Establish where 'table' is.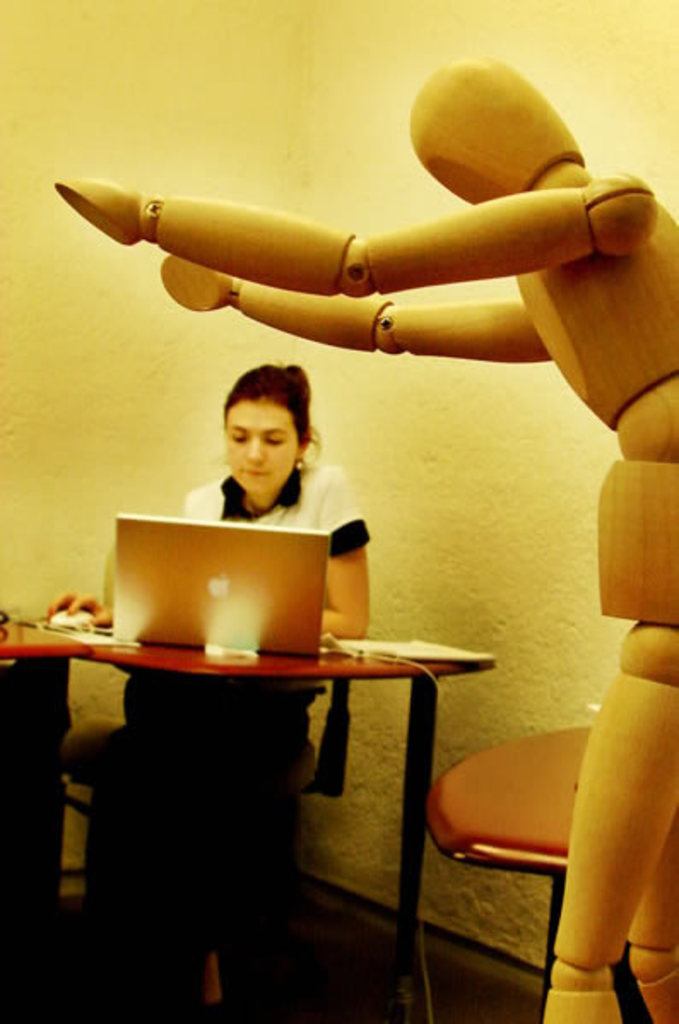
Established at [15,602,491,950].
